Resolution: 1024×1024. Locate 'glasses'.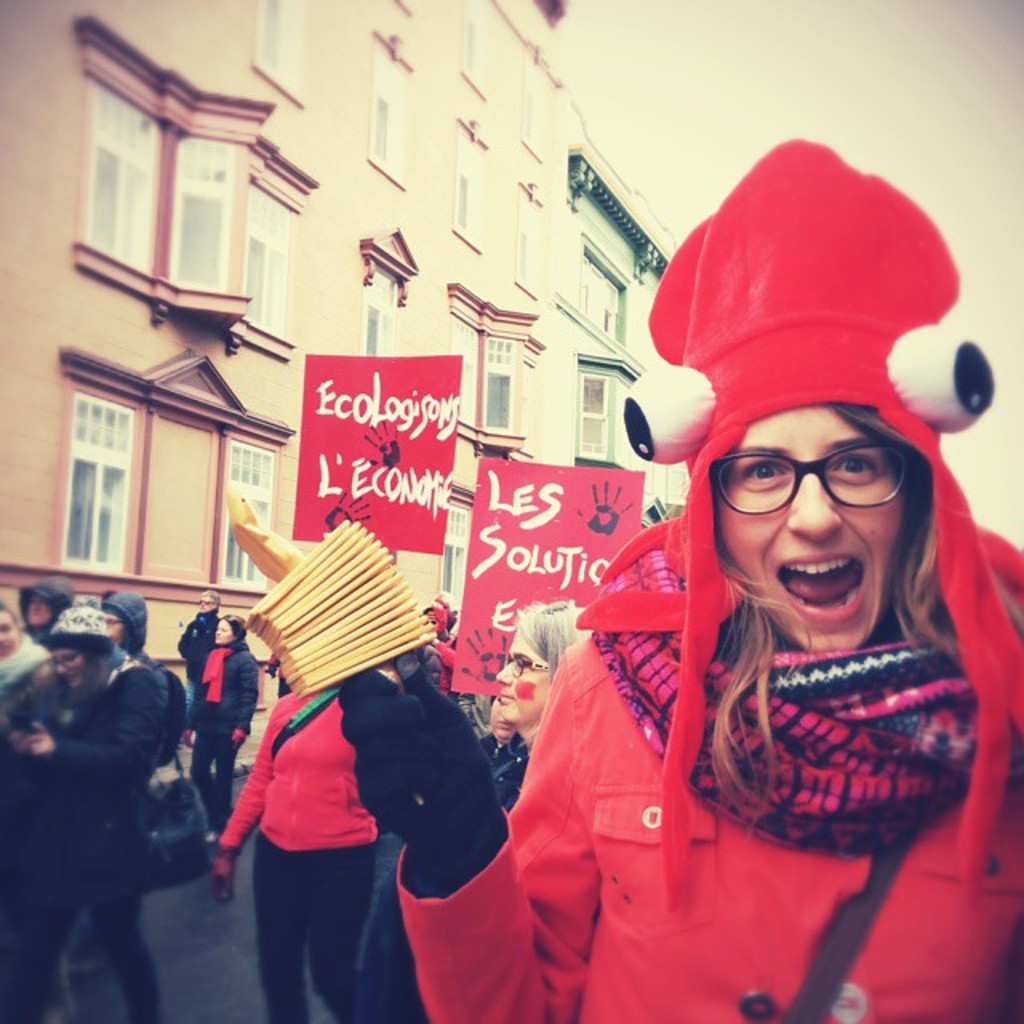
[50, 653, 78, 672].
